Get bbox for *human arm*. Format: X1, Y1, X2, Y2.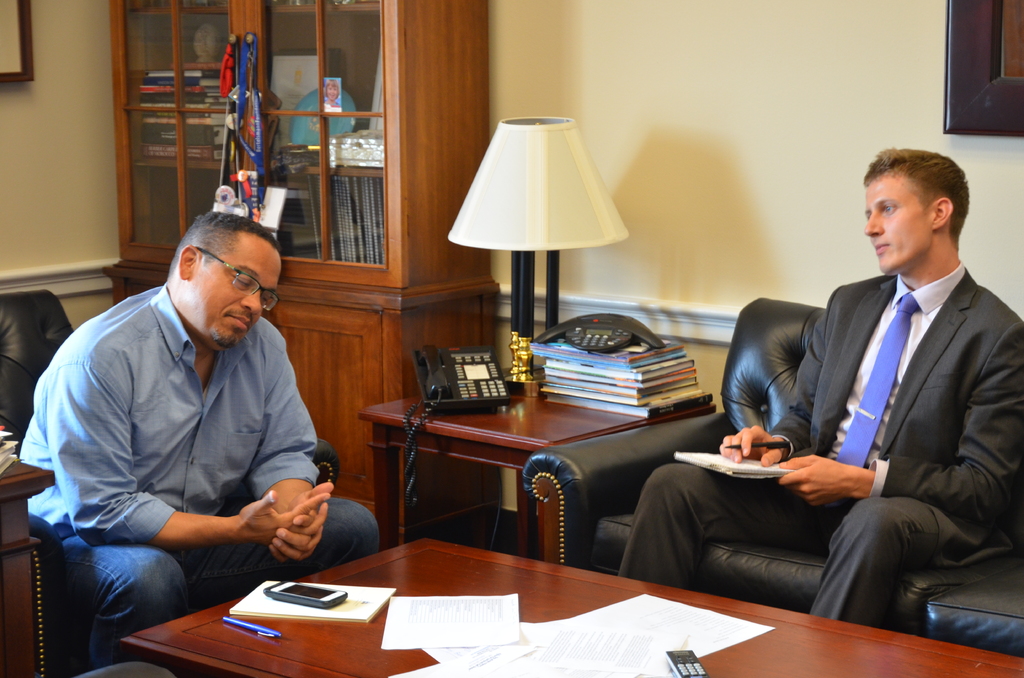
721, 310, 829, 466.
